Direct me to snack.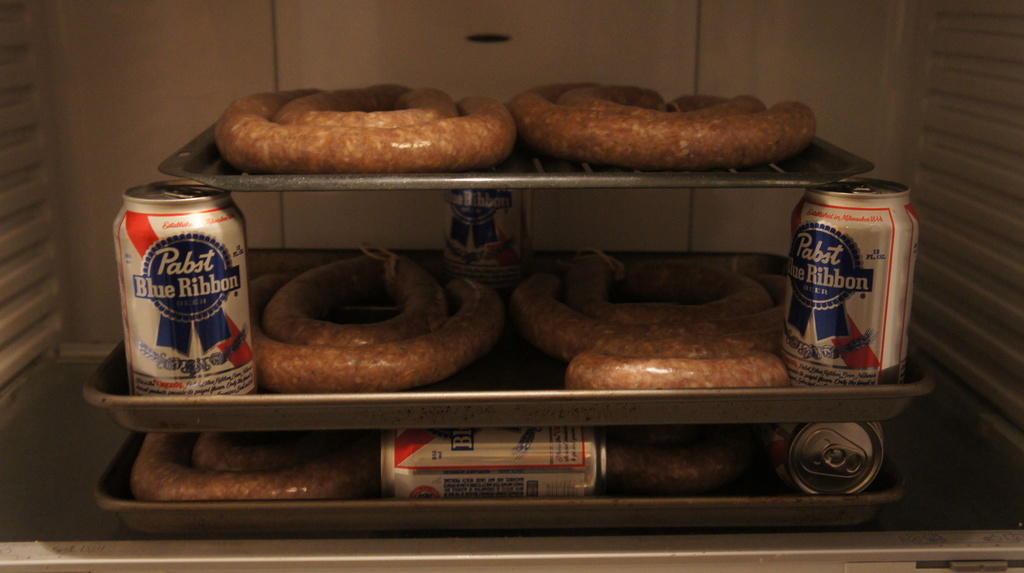
Direction: [515, 239, 787, 365].
